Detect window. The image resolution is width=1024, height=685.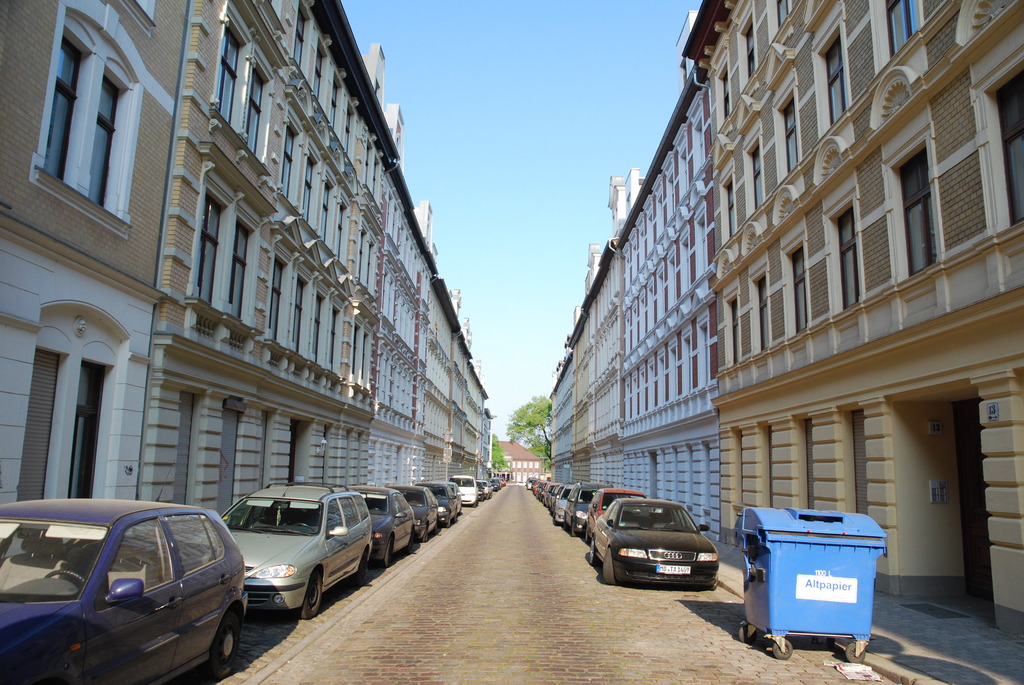
<bbox>234, 28, 273, 162</bbox>.
